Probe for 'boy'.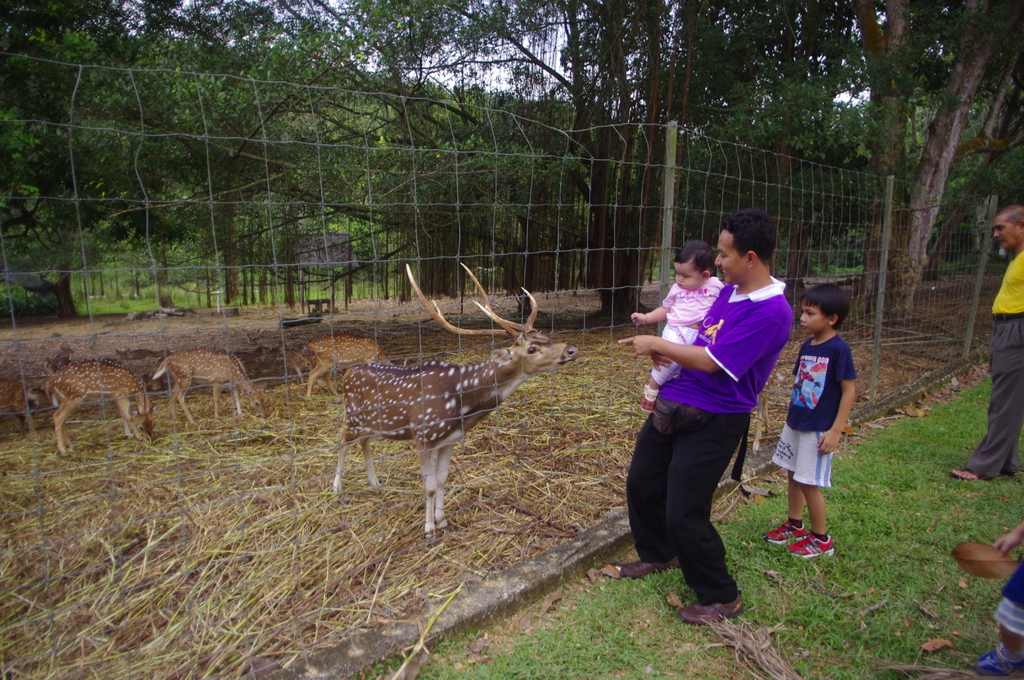
Probe result: (623, 240, 738, 419).
